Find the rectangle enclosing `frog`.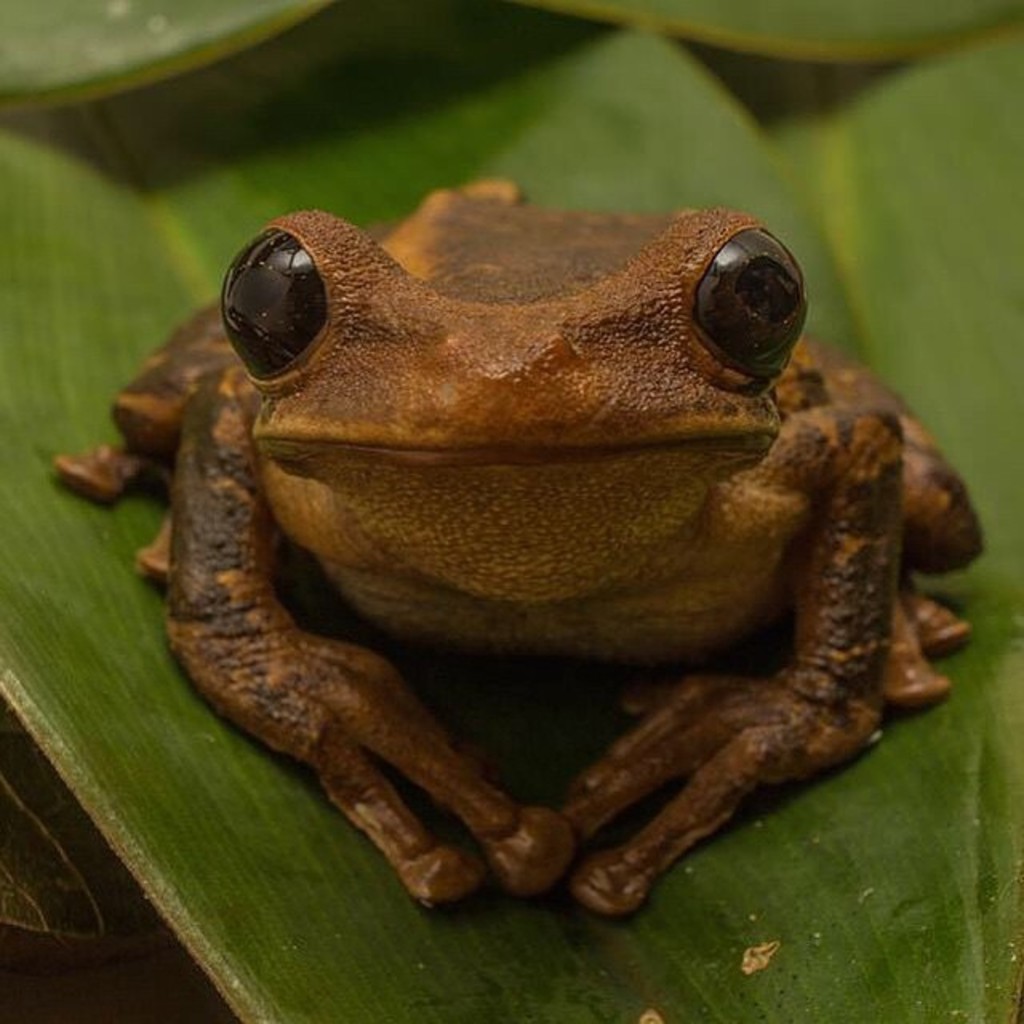
bbox(46, 174, 982, 906).
